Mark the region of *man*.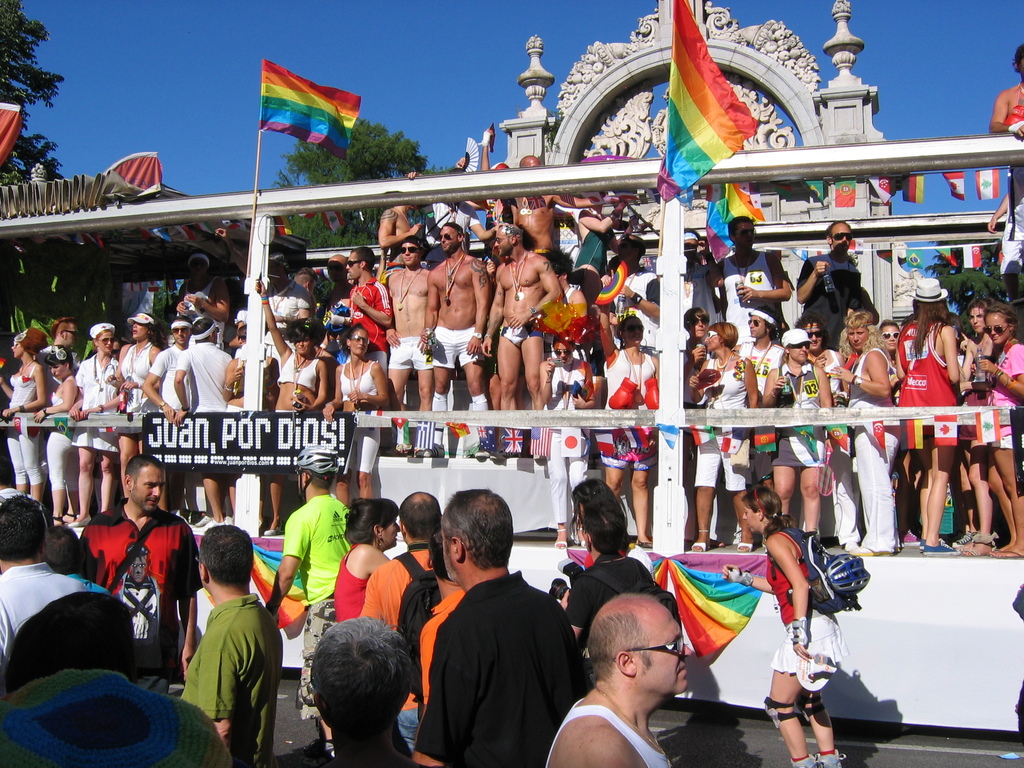
Region: 602 232 662 313.
